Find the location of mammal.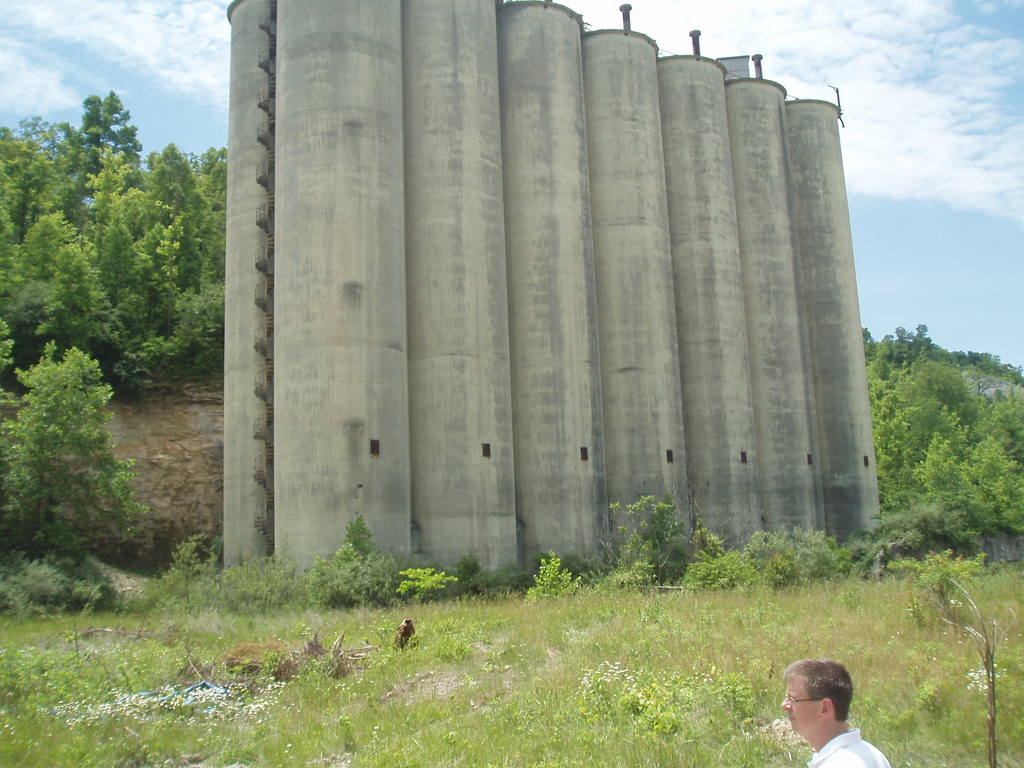
Location: <region>772, 669, 872, 758</region>.
